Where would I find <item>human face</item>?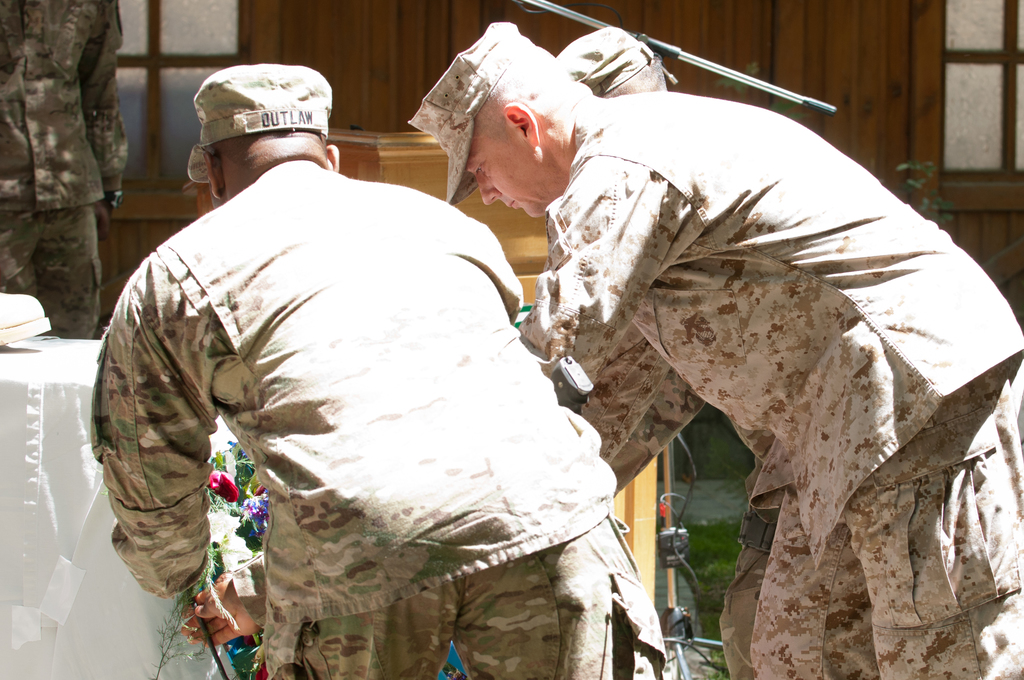
At bbox(467, 117, 559, 220).
